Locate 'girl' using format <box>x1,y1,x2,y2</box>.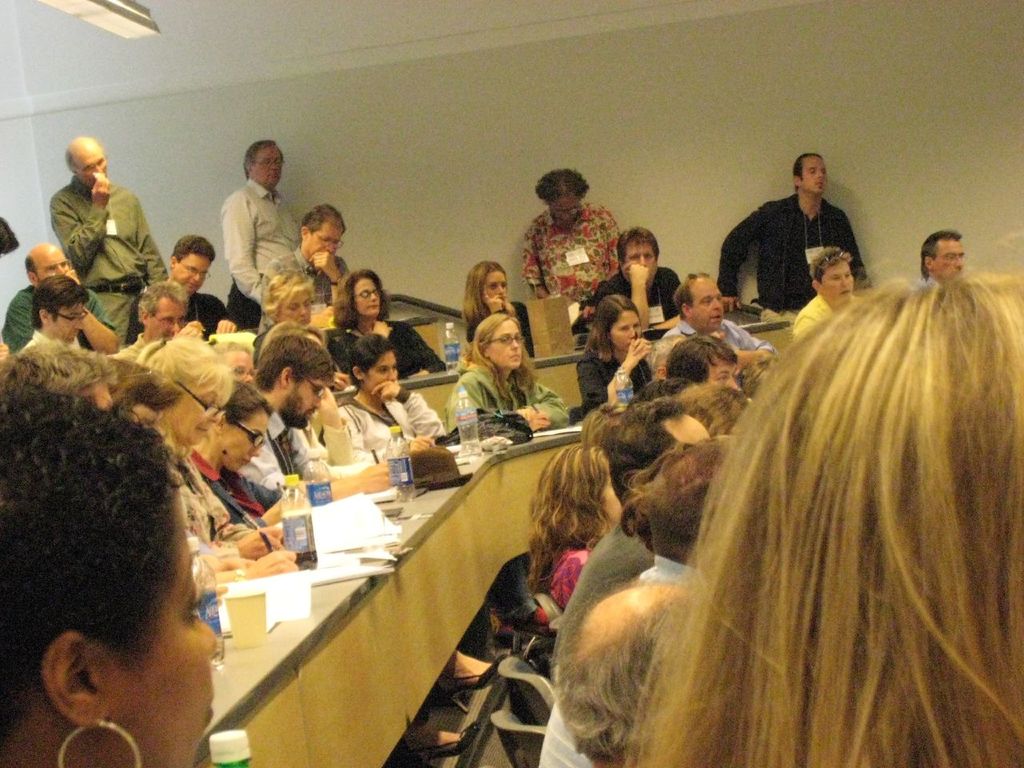
<box>451,307,586,466</box>.
